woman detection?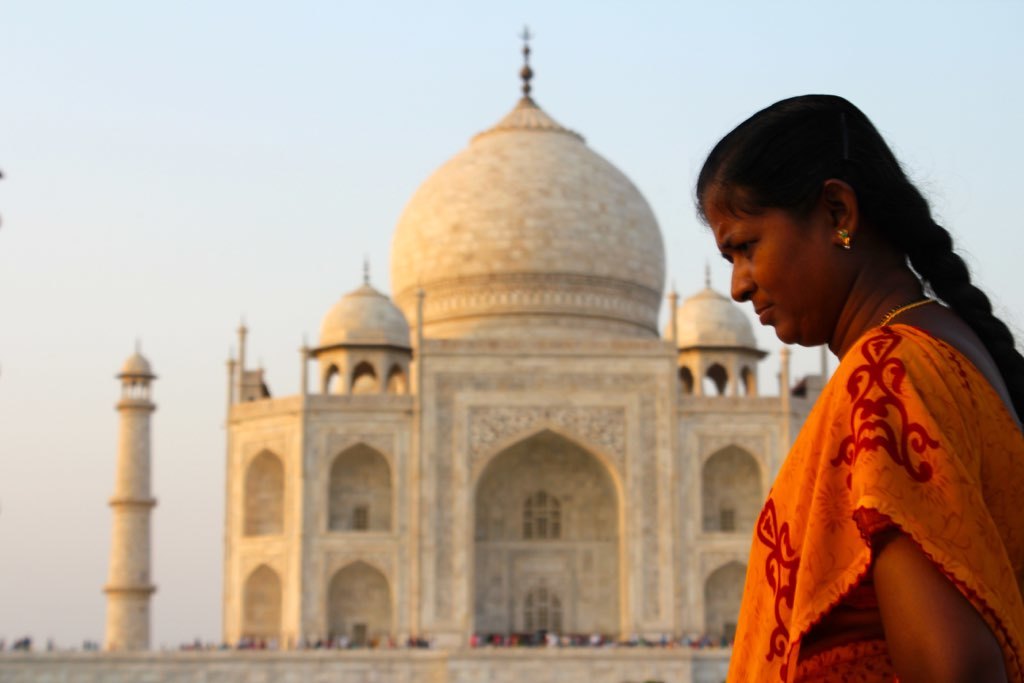
select_region(698, 126, 1023, 664)
